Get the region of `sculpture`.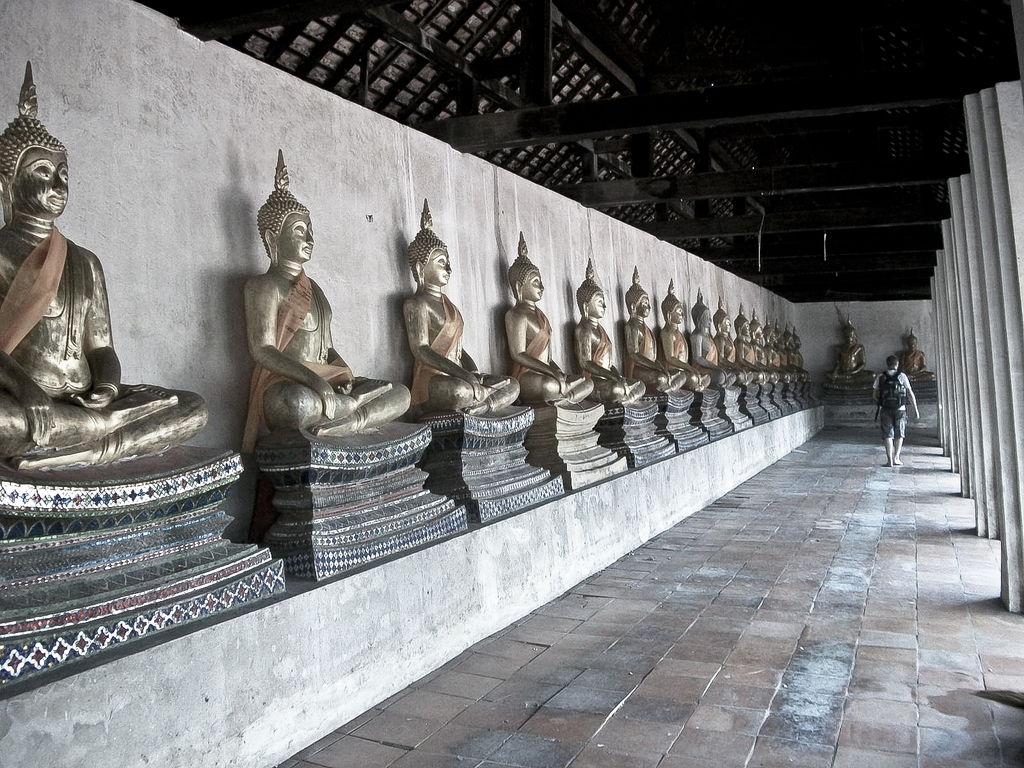
<box>701,296,819,443</box>.
